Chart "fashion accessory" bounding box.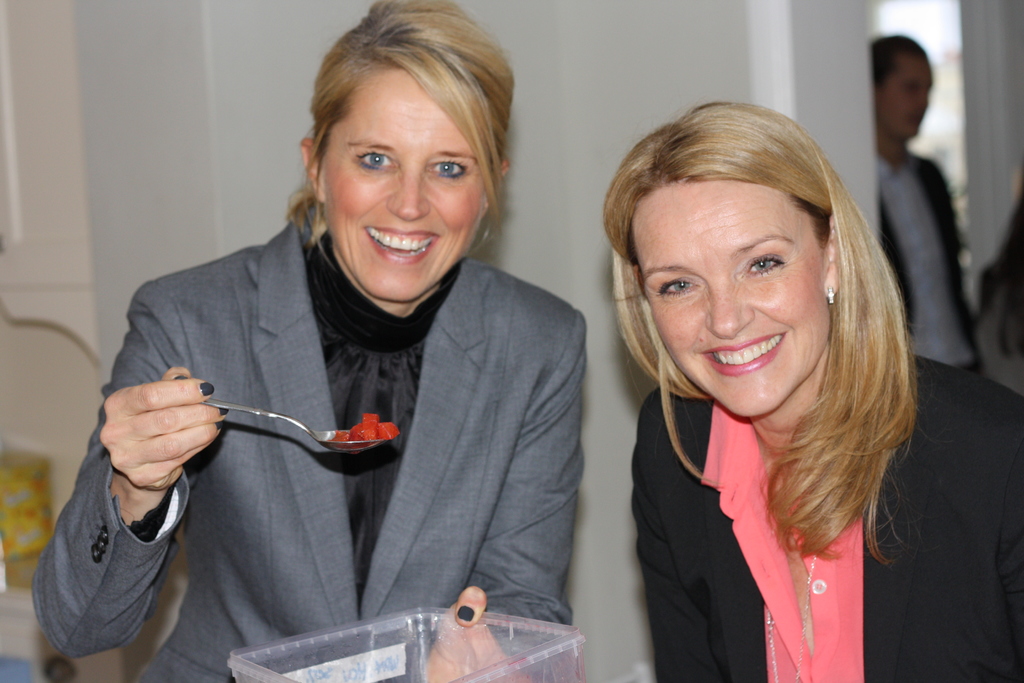
Charted: 456:605:479:625.
